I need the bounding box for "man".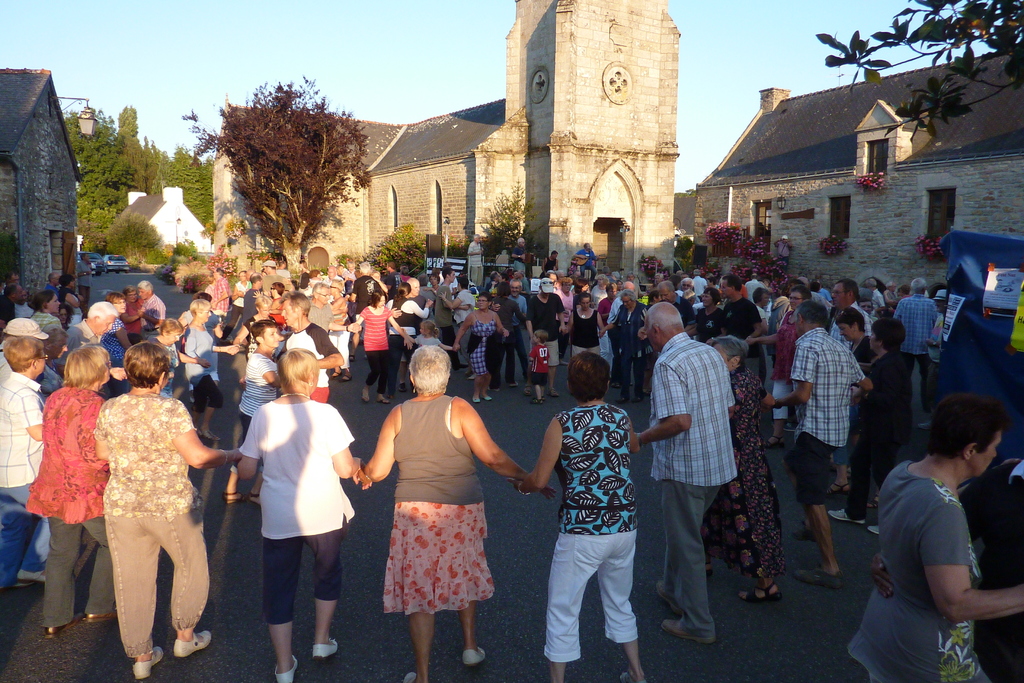
Here it is: bbox=[320, 263, 344, 284].
